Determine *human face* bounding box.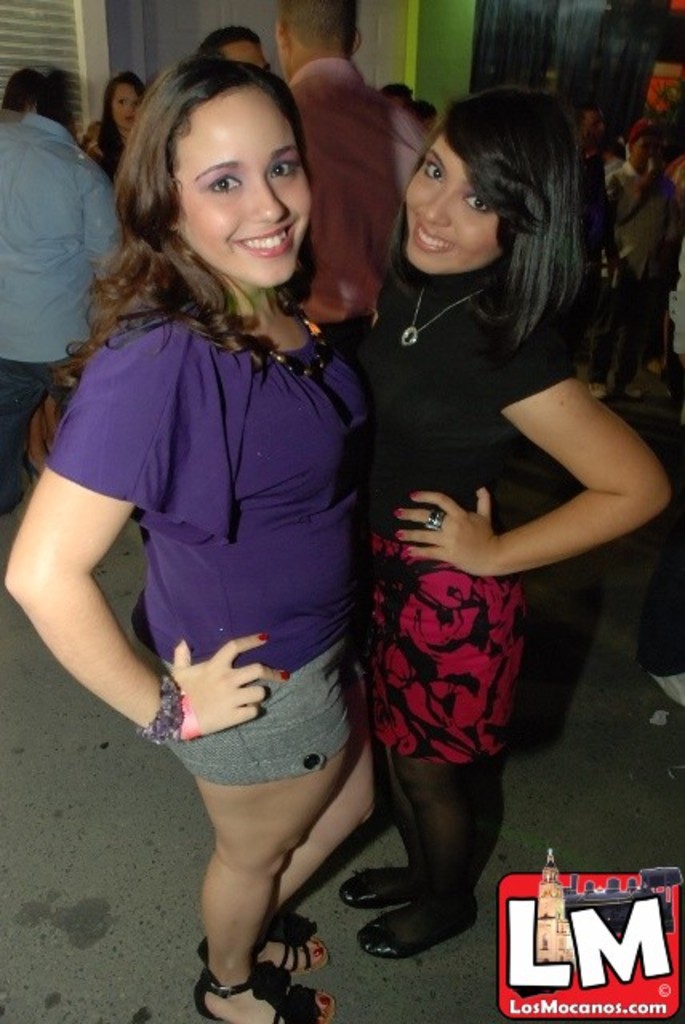
Determined: {"left": 171, "top": 78, "right": 310, "bottom": 286}.
